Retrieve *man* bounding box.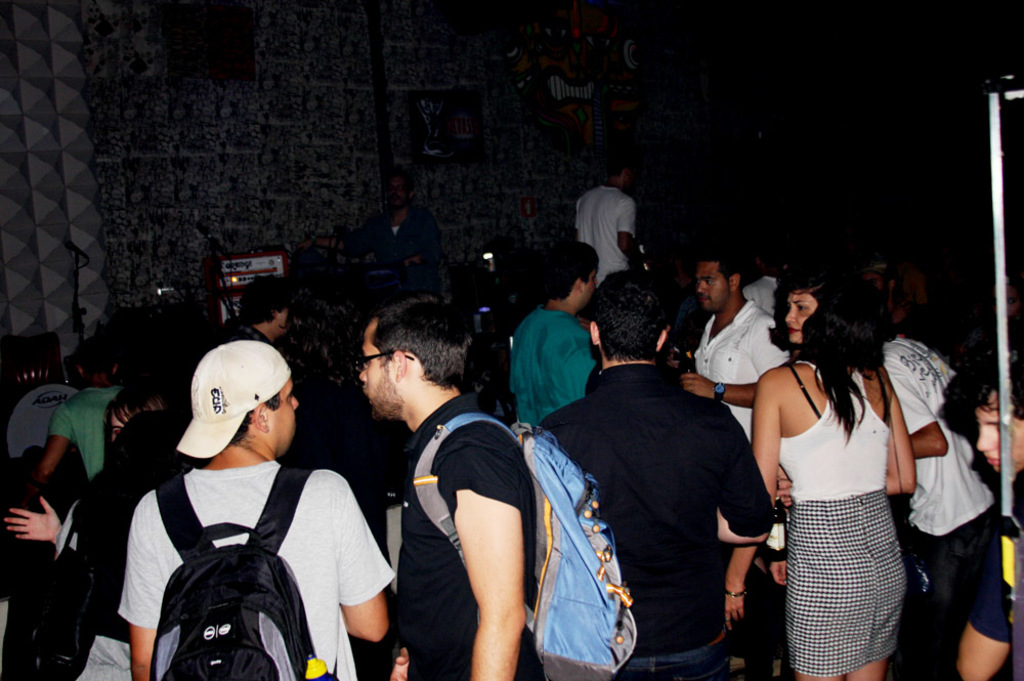
Bounding box: <bbox>684, 255, 781, 448</bbox>.
